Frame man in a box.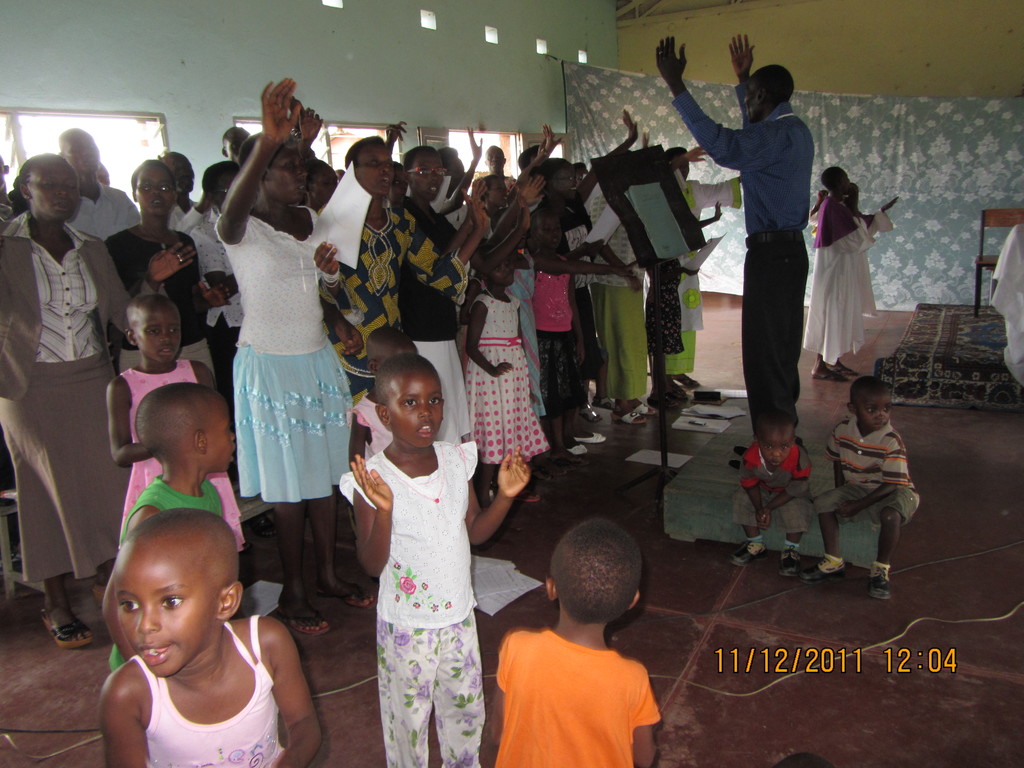
60,125,140,242.
